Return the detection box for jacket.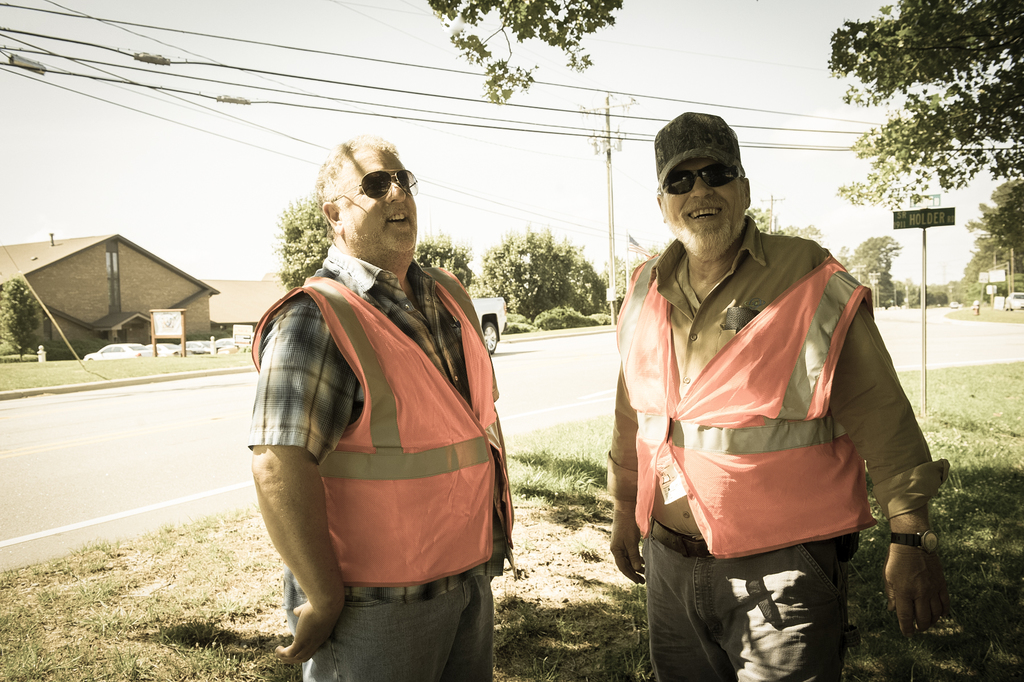
BBox(246, 267, 525, 592).
